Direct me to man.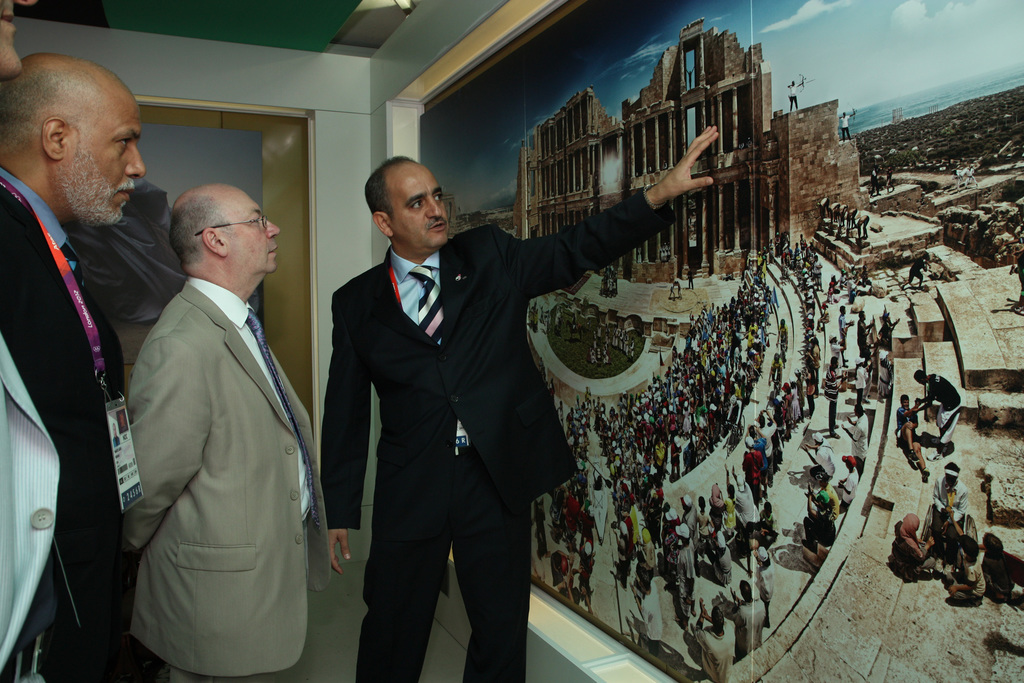
Direction: 897 394 926 476.
